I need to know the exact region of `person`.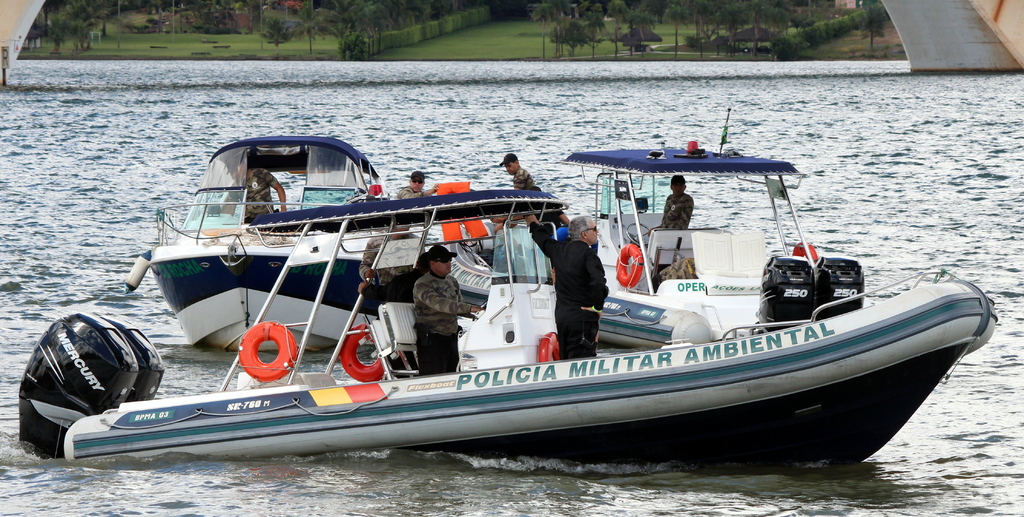
Region: [x1=527, y1=214, x2=609, y2=361].
